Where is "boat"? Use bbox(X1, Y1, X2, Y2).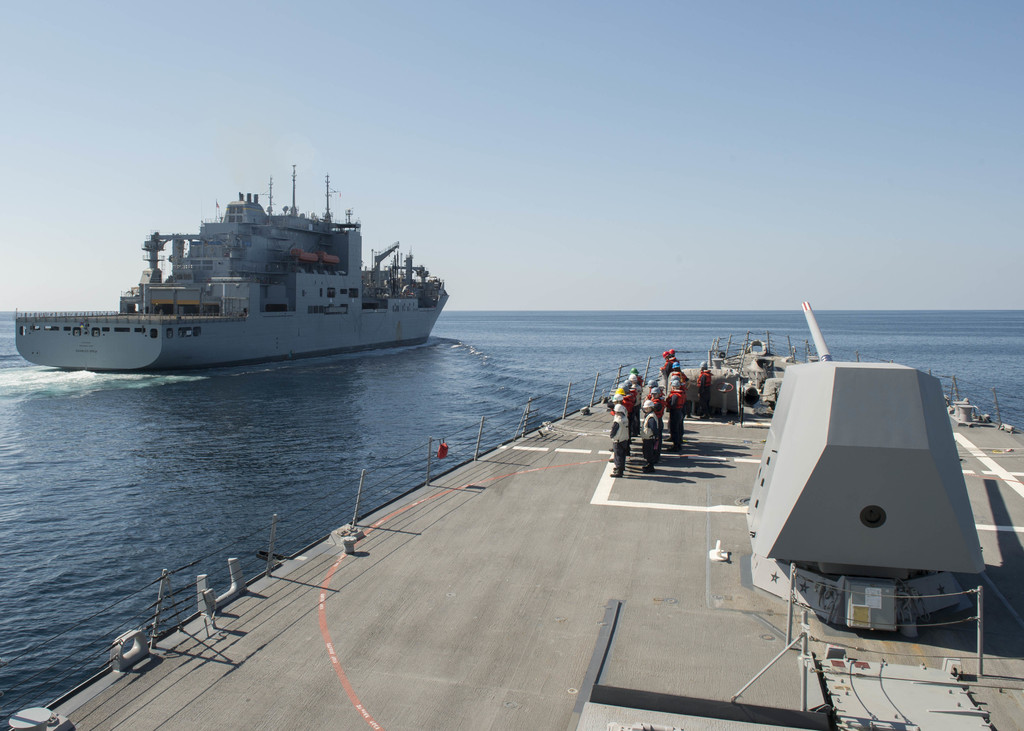
bbox(5, 297, 1023, 730).
